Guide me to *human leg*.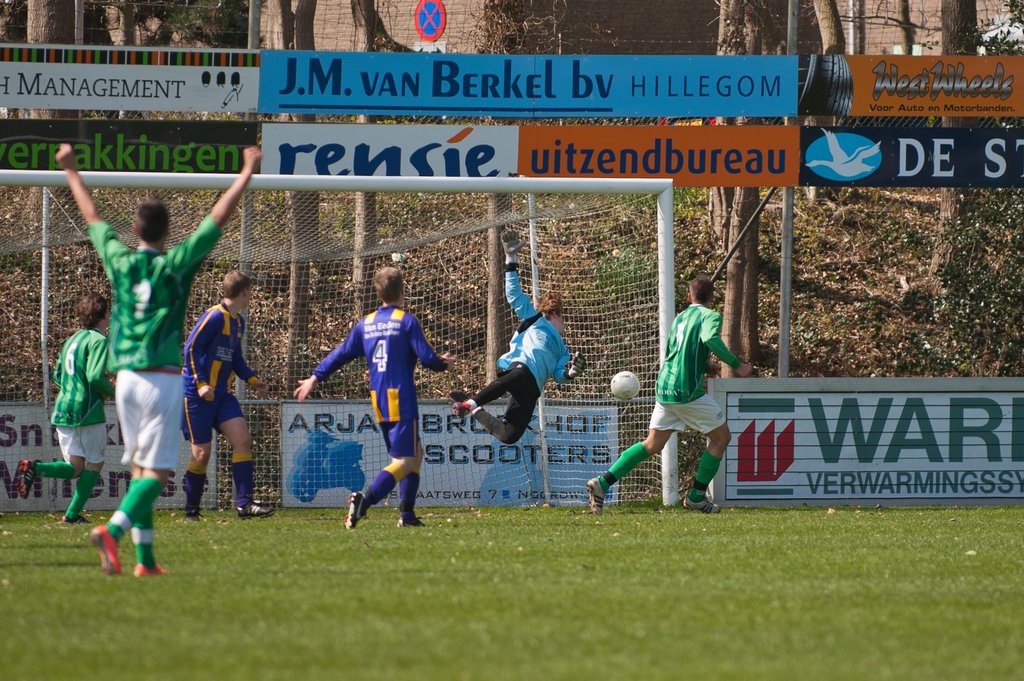
Guidance: bbox(395, 440, 421, 529).
